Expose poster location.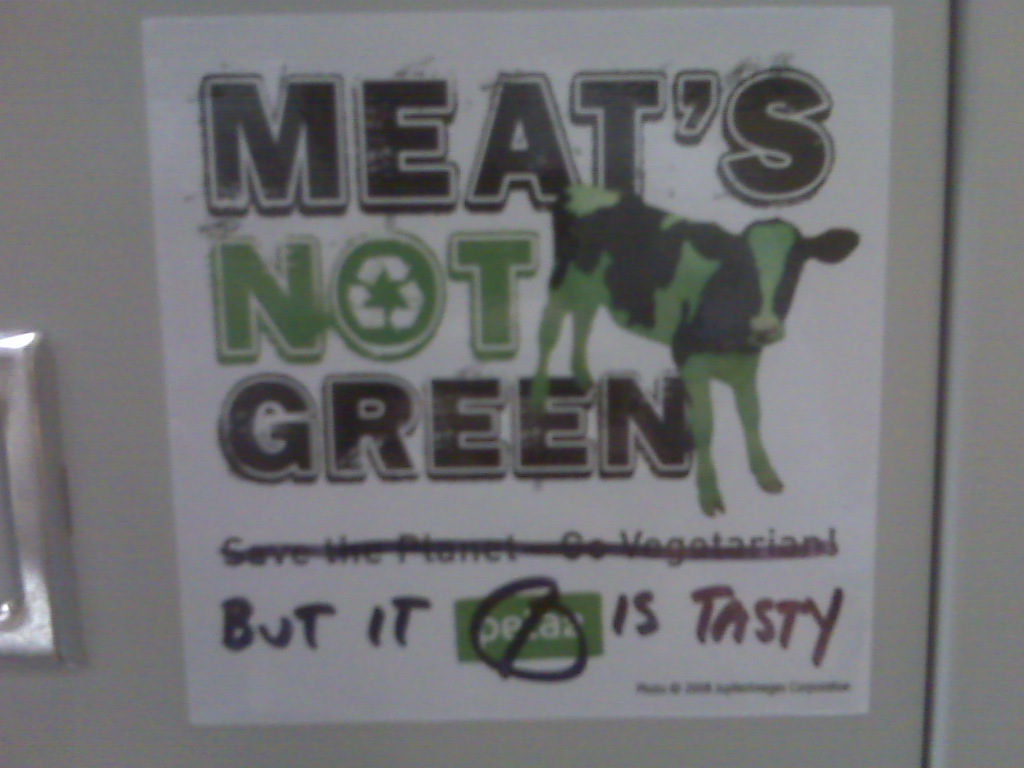
Exposed at rect(144, 2, 894, 717).
